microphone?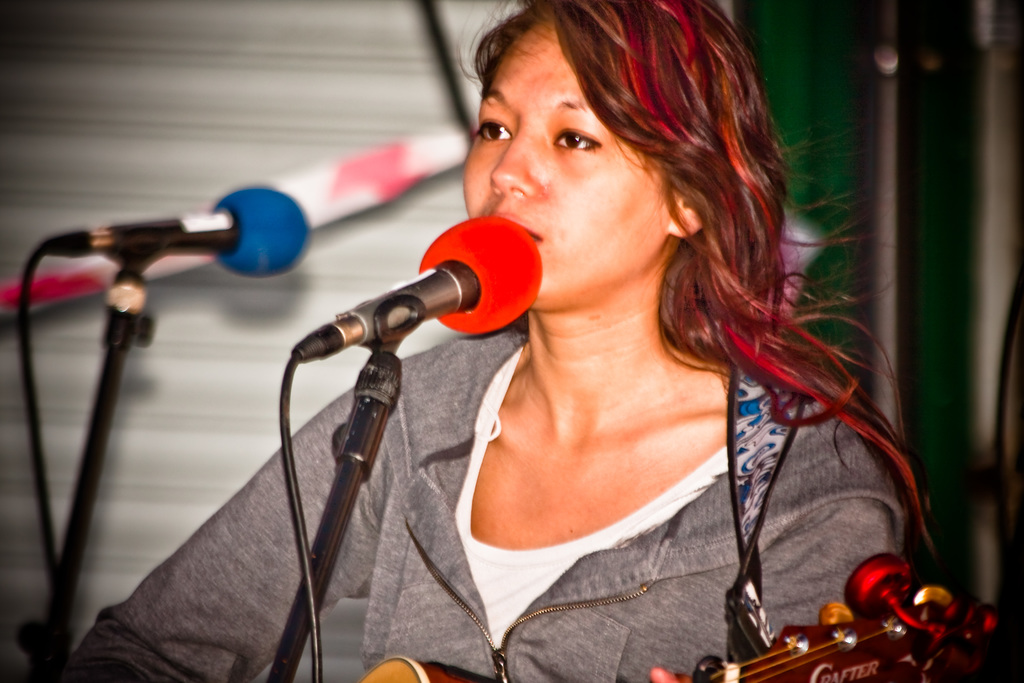
Rect(285, 237, 558, 371)
